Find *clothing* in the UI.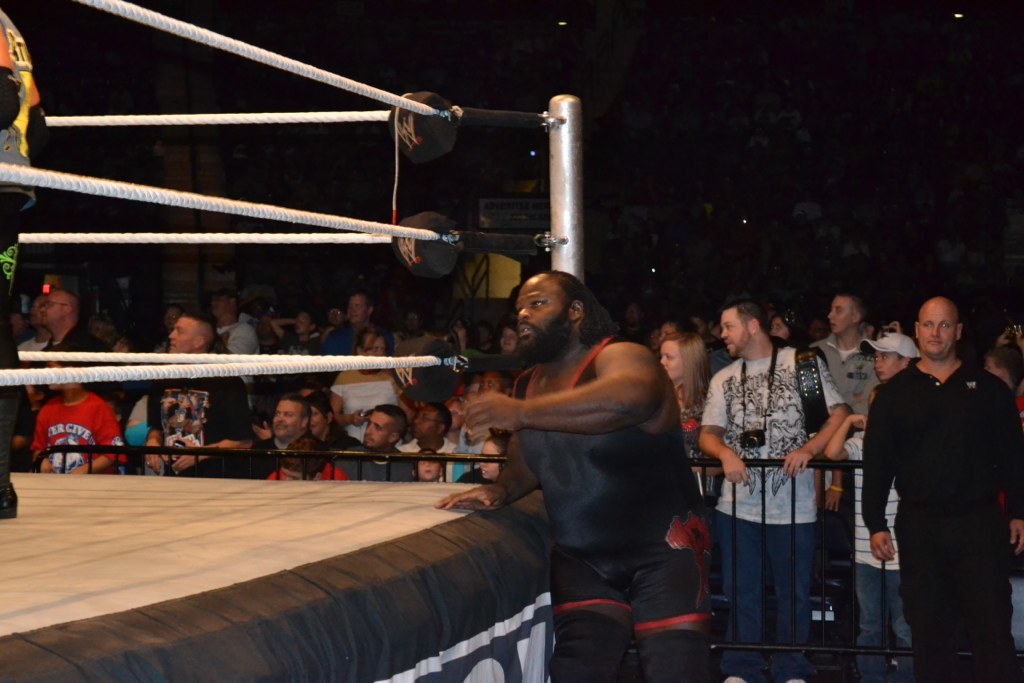
UI element at (left=853, top=388, right=918, bottom=667).
